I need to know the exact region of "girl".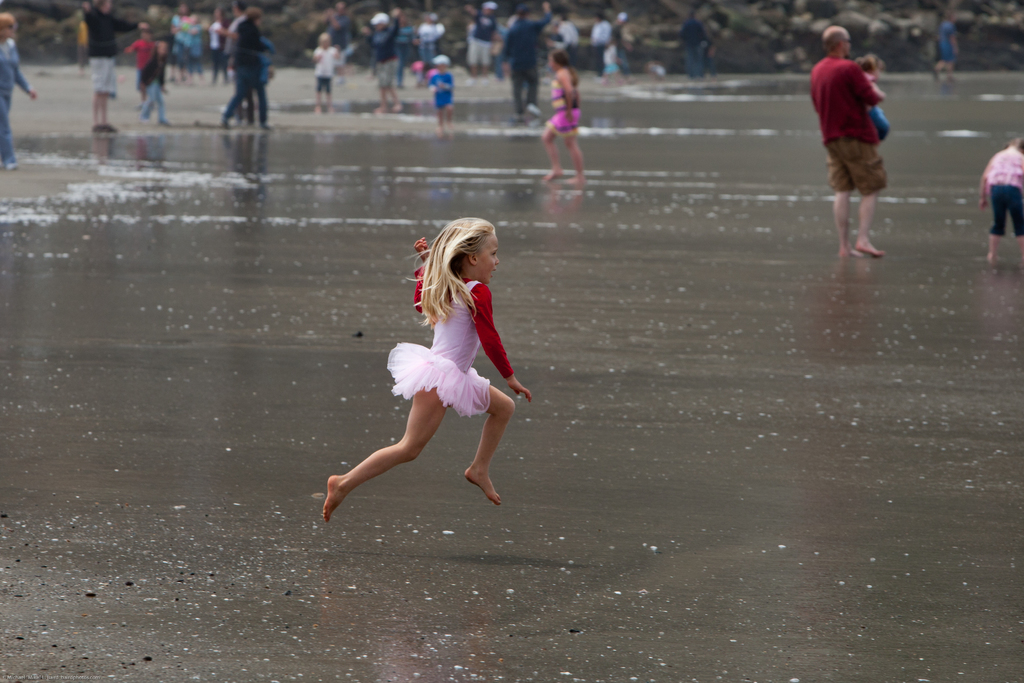
Region: (205,4,225,80).
